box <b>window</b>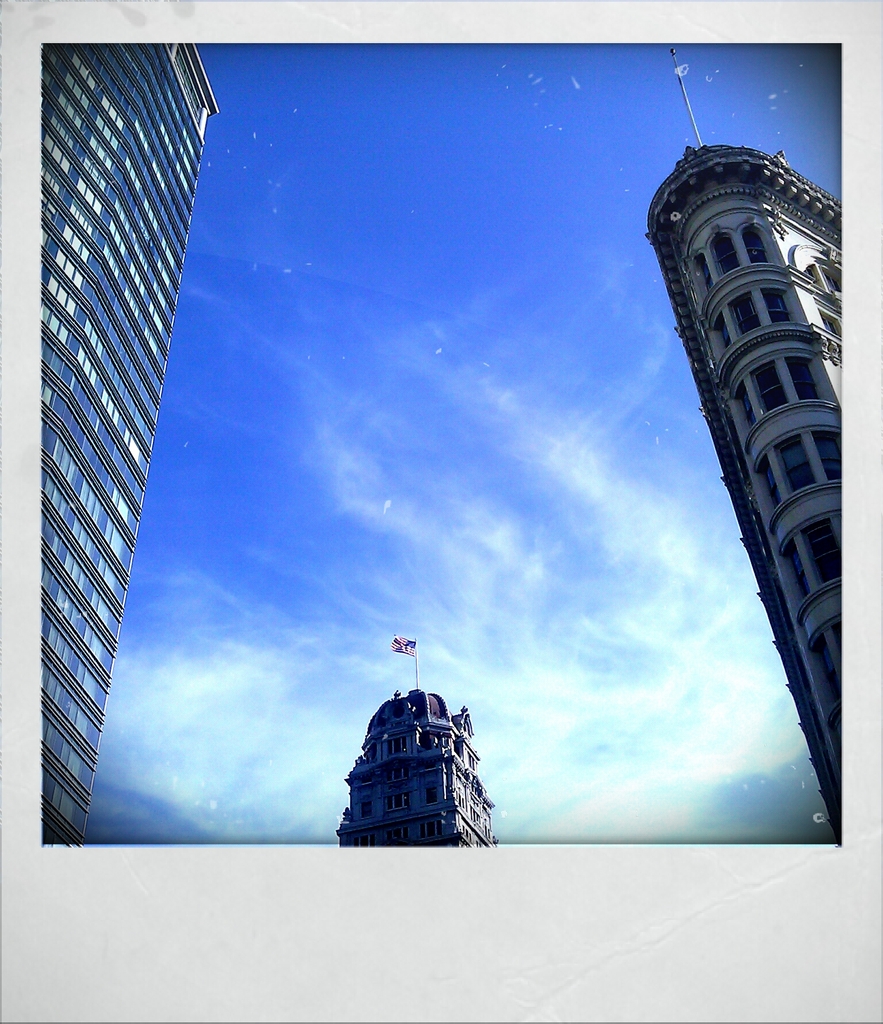
762, 289, 788, 327
